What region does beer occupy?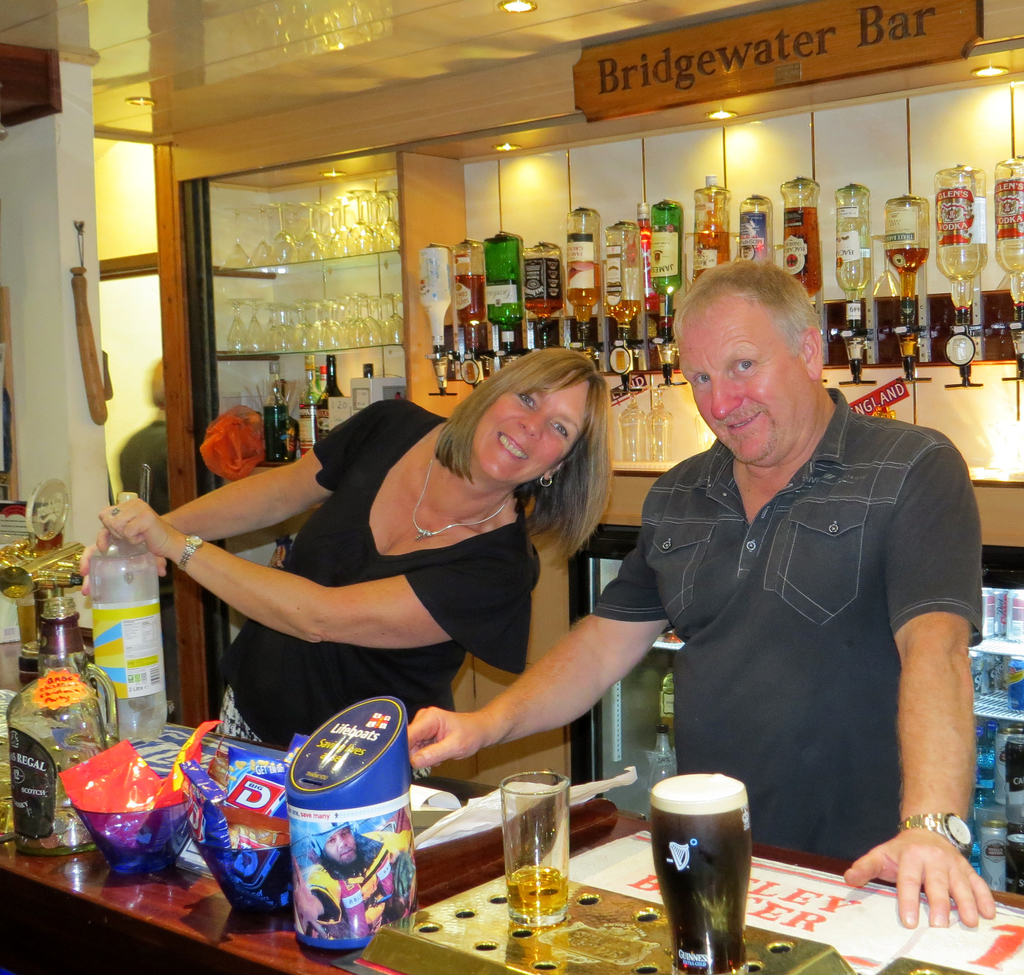
[left=991, top=154, right=1023, bottom=337].
